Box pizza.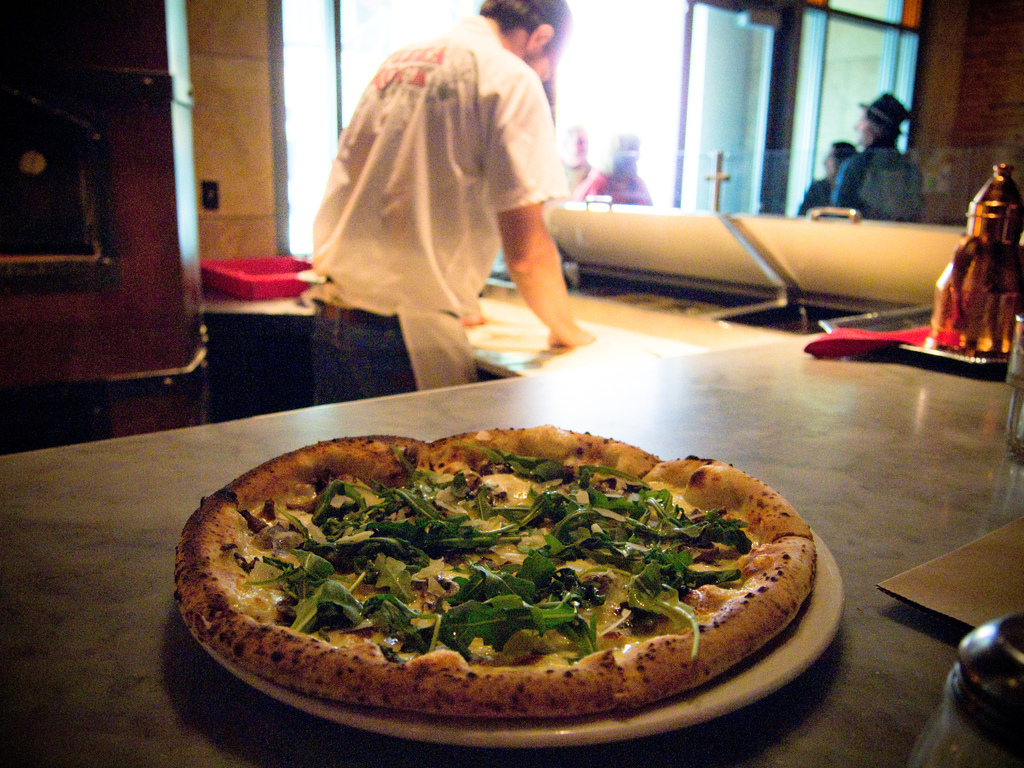
(left=175, top=426, right=818, bottom=719).
